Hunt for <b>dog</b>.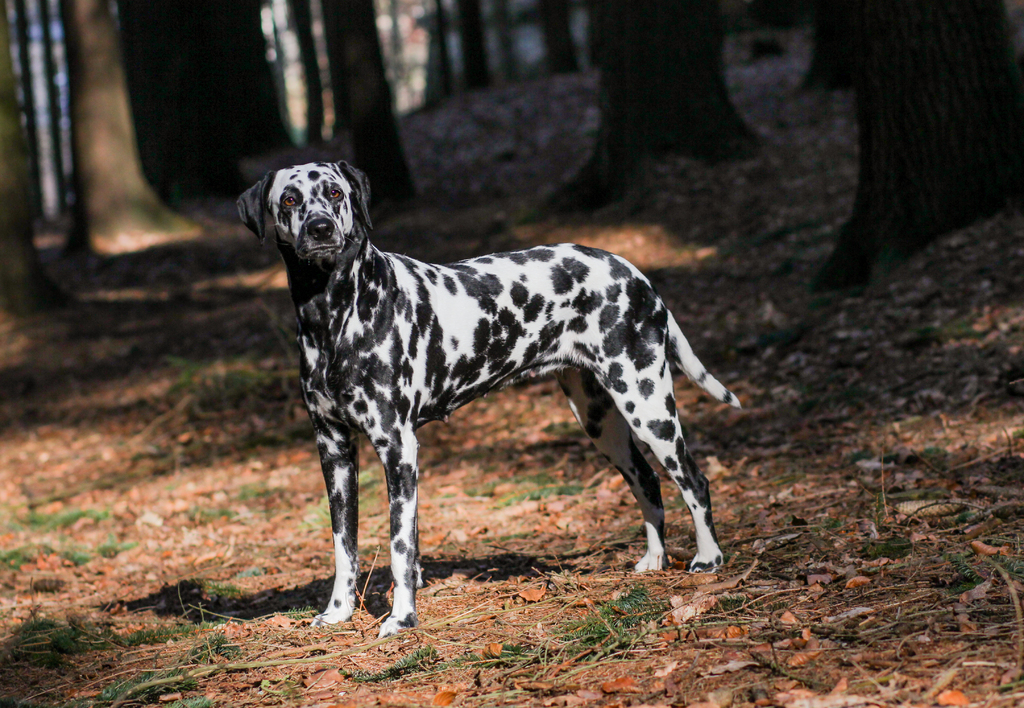
Hunted down at 236:163:742:642.
